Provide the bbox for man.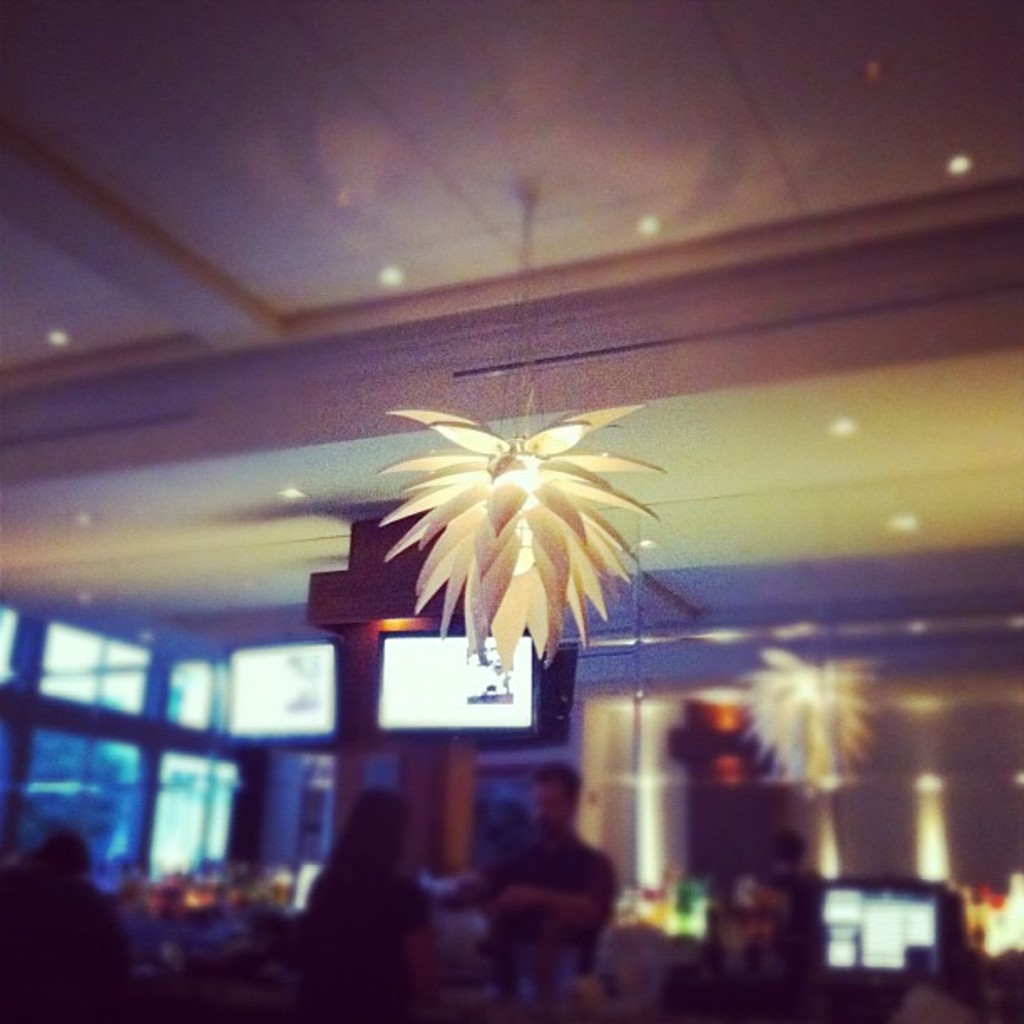
273,778,442,977.
